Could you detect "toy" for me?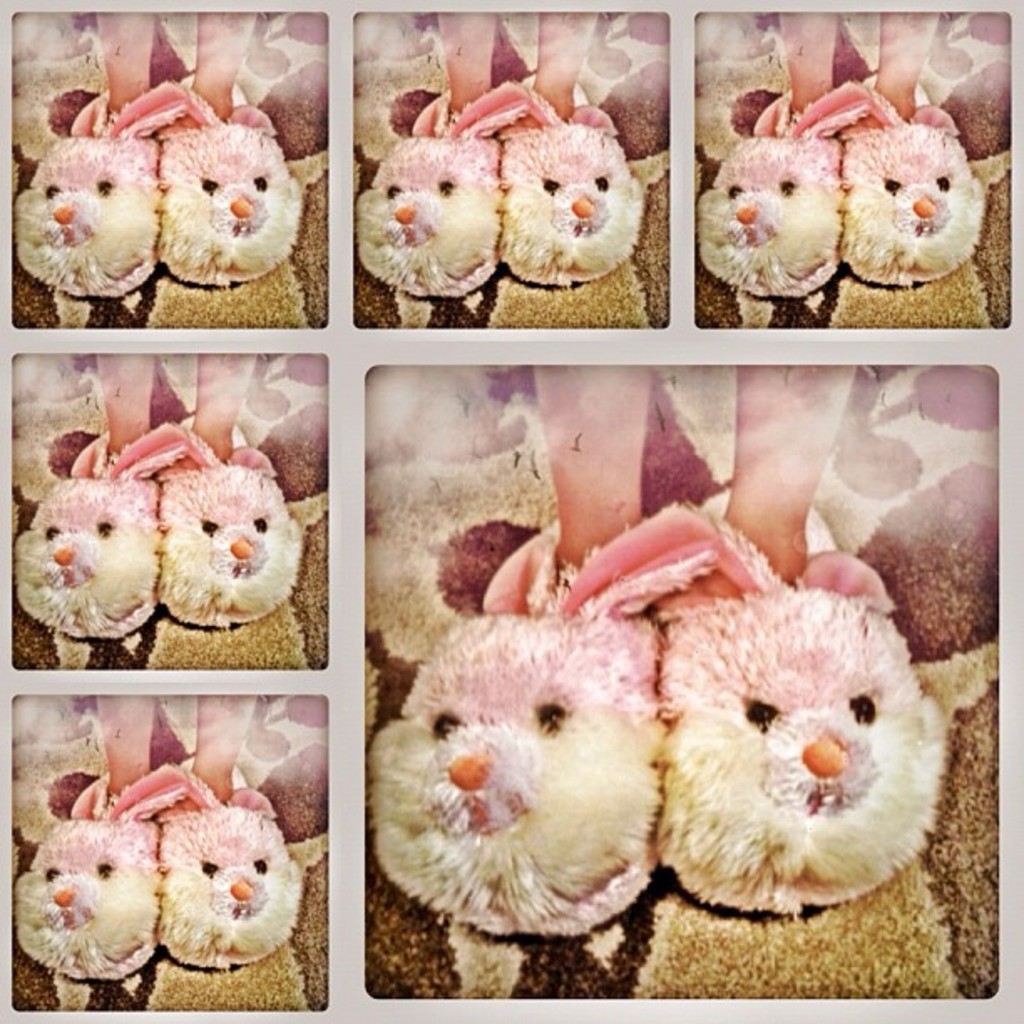
Detection result: (351, 512, 666, 996).
